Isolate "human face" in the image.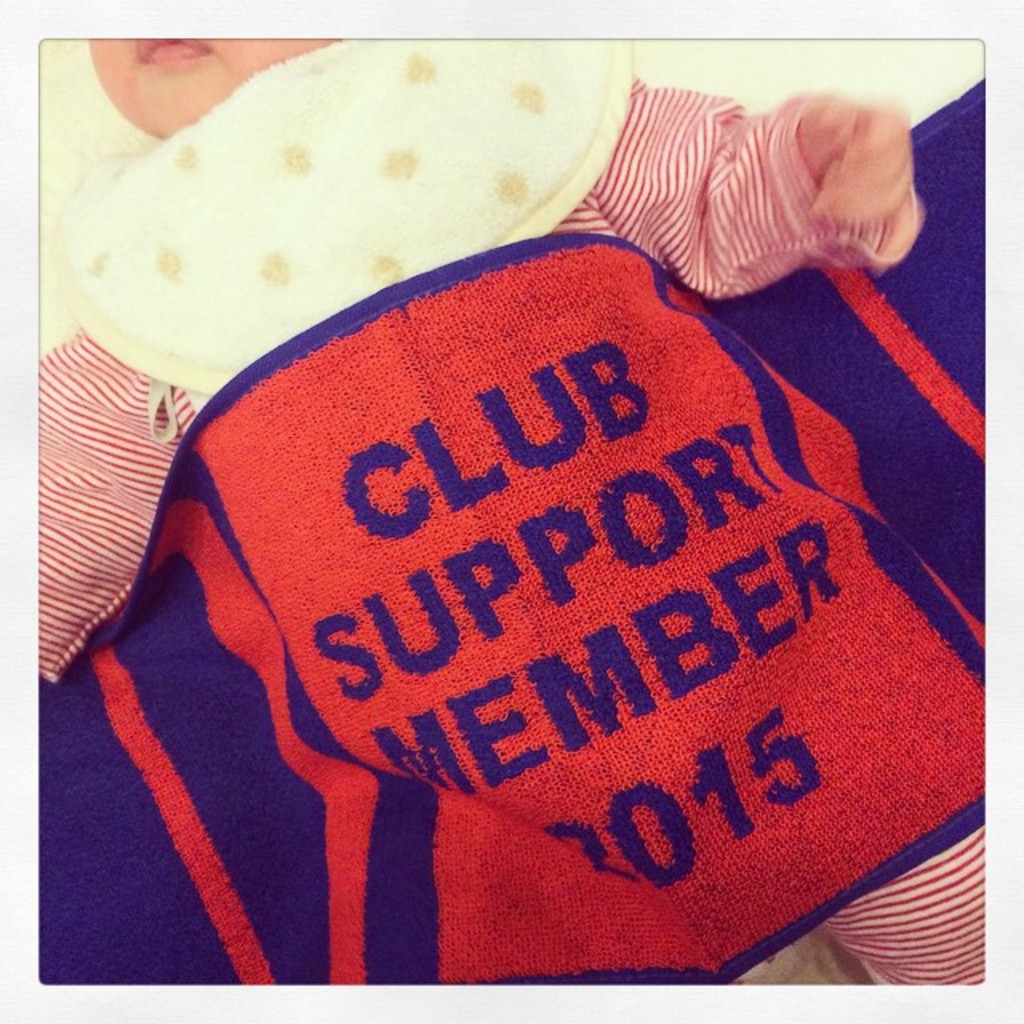
Isolated region: <region>91, 42, 341, 142</region>.
